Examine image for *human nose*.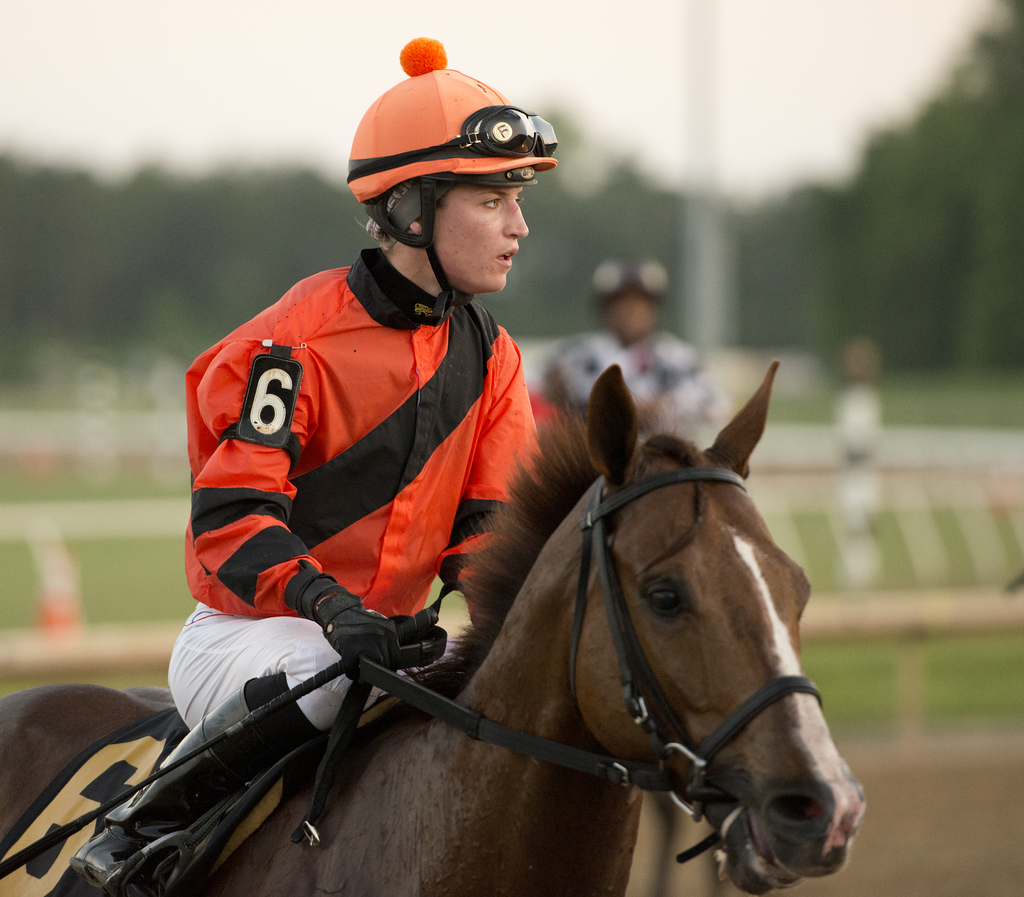
Examination result: bbox(502, 199, 530, 241).
